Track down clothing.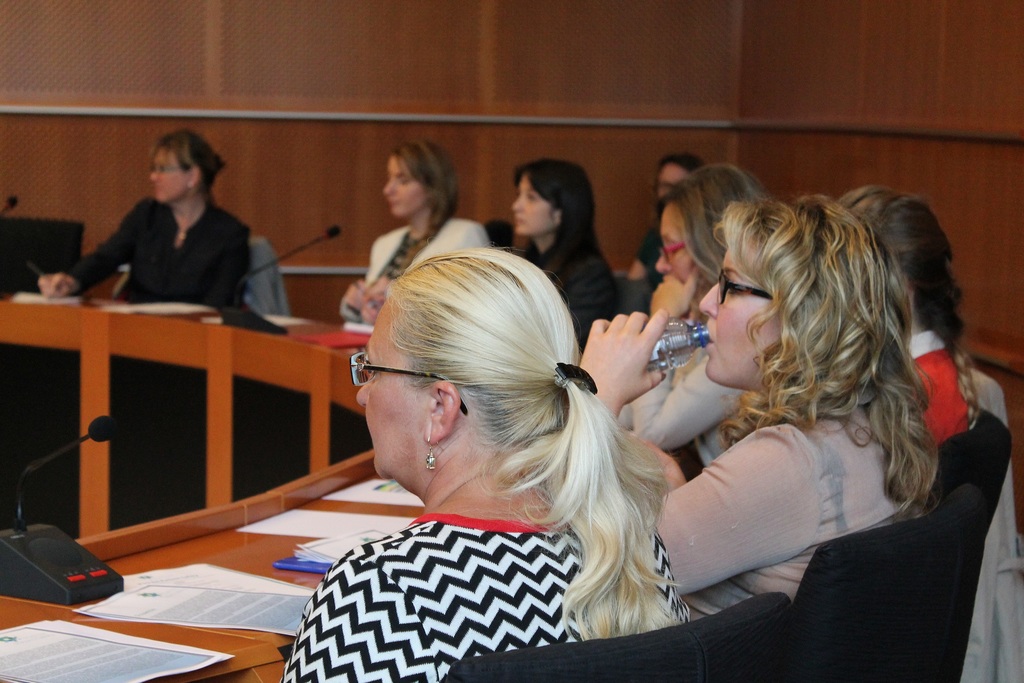
Tracked to (x1=615, y1=350, x2=748, y2=470).
